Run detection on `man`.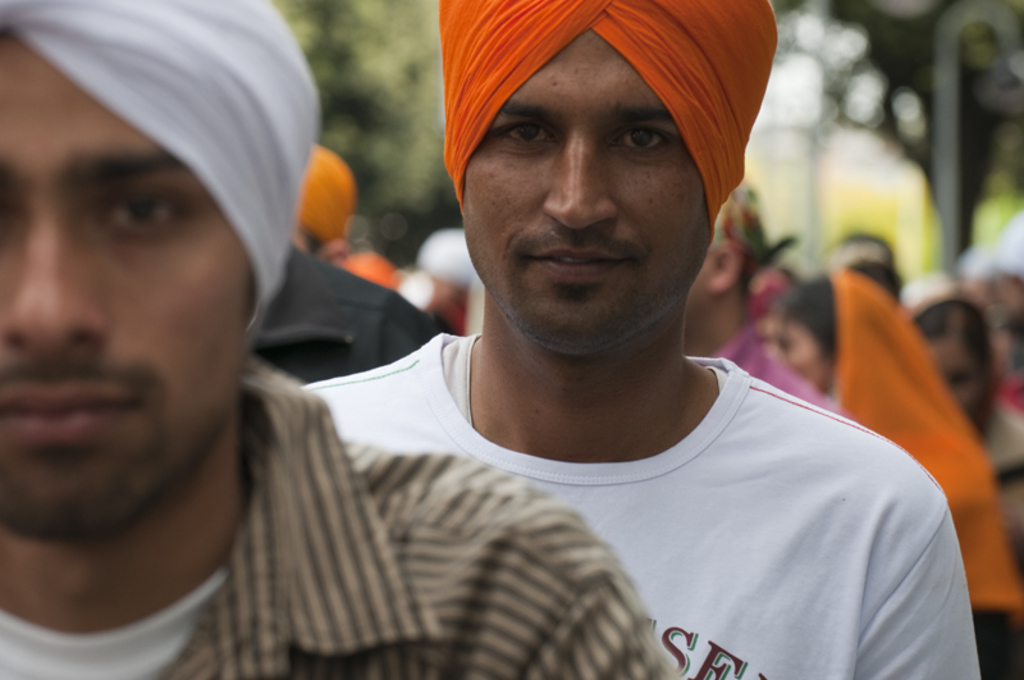
Result: BBox(681, 156, 845, 430).
